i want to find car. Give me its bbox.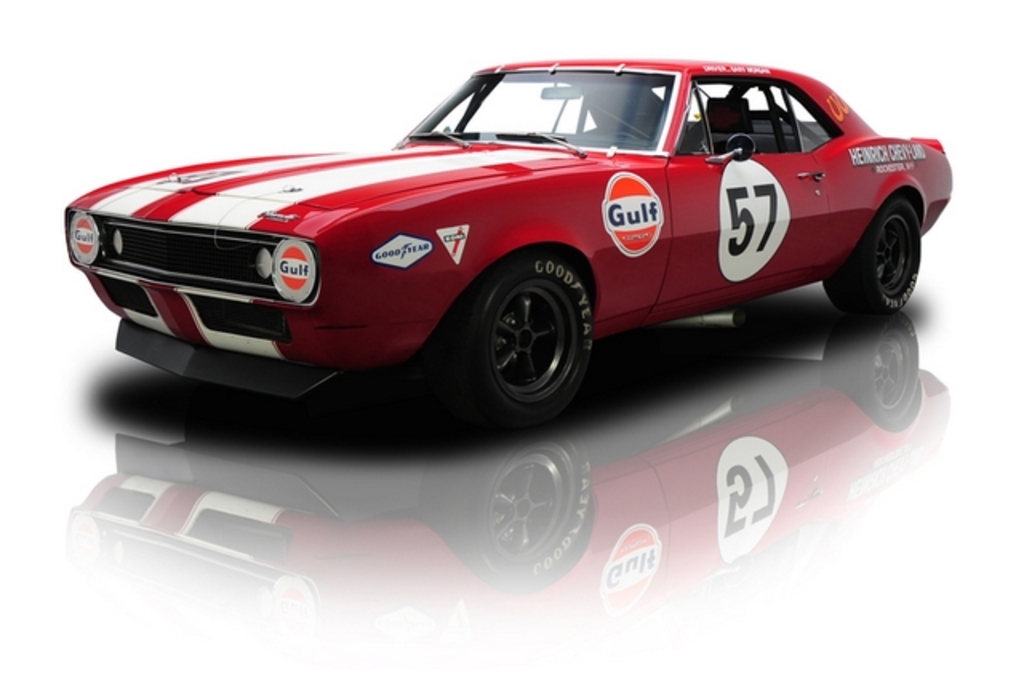
62:43:957:430.
